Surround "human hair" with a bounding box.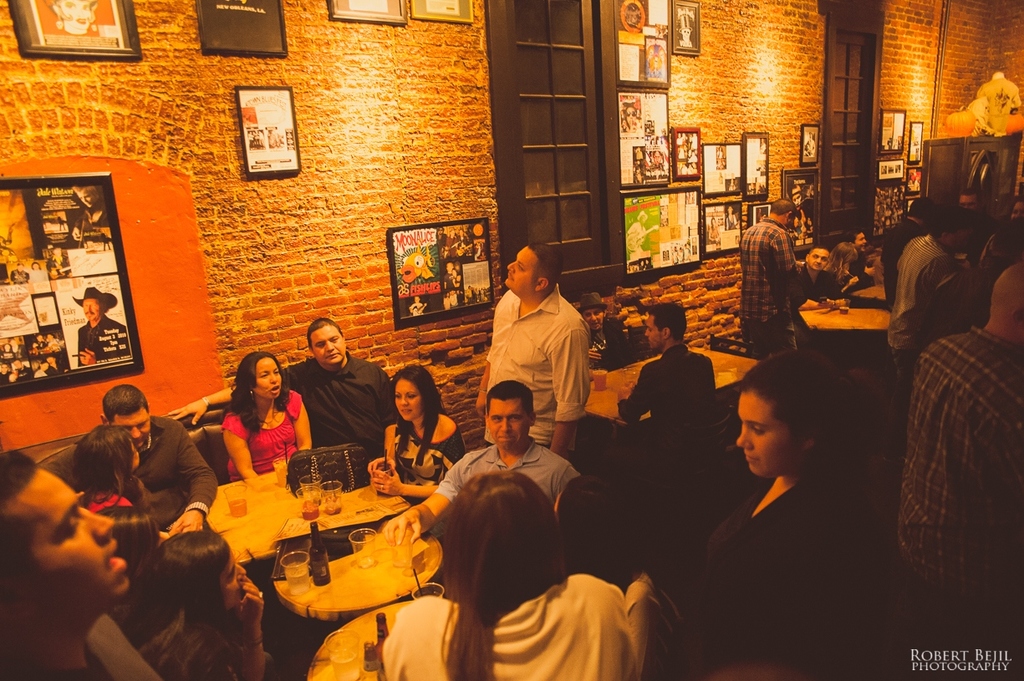
detection(484, 379, 533, 418).
